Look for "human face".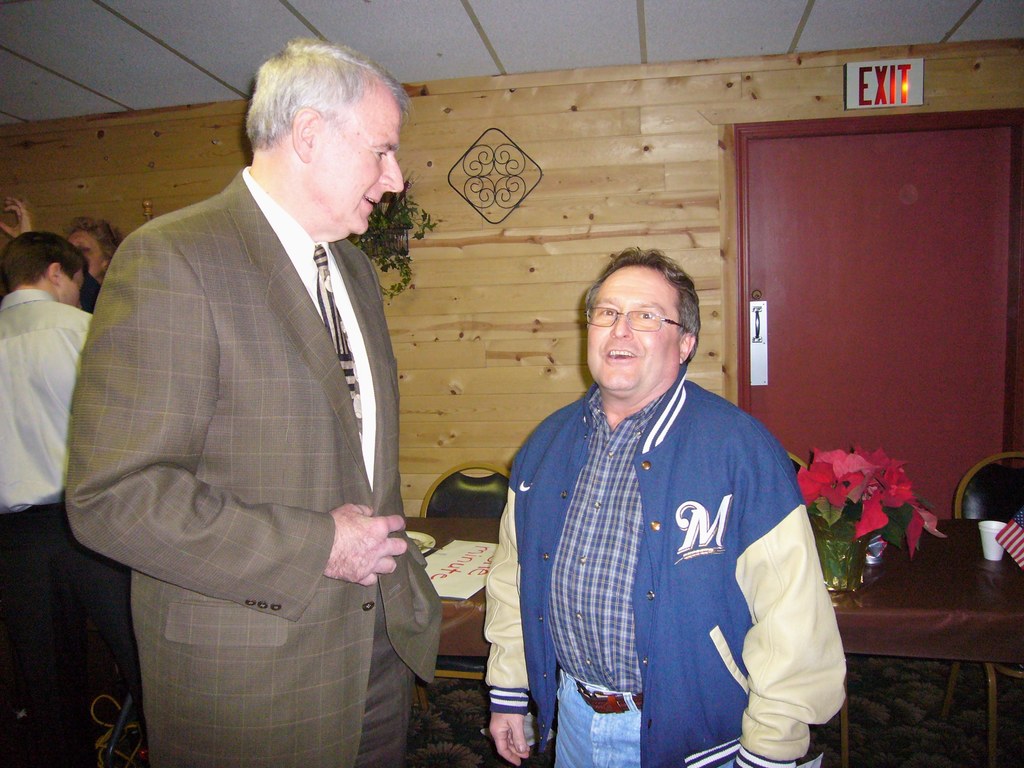
Found: (x1=583, y1=263, x2=686, y2=387).
